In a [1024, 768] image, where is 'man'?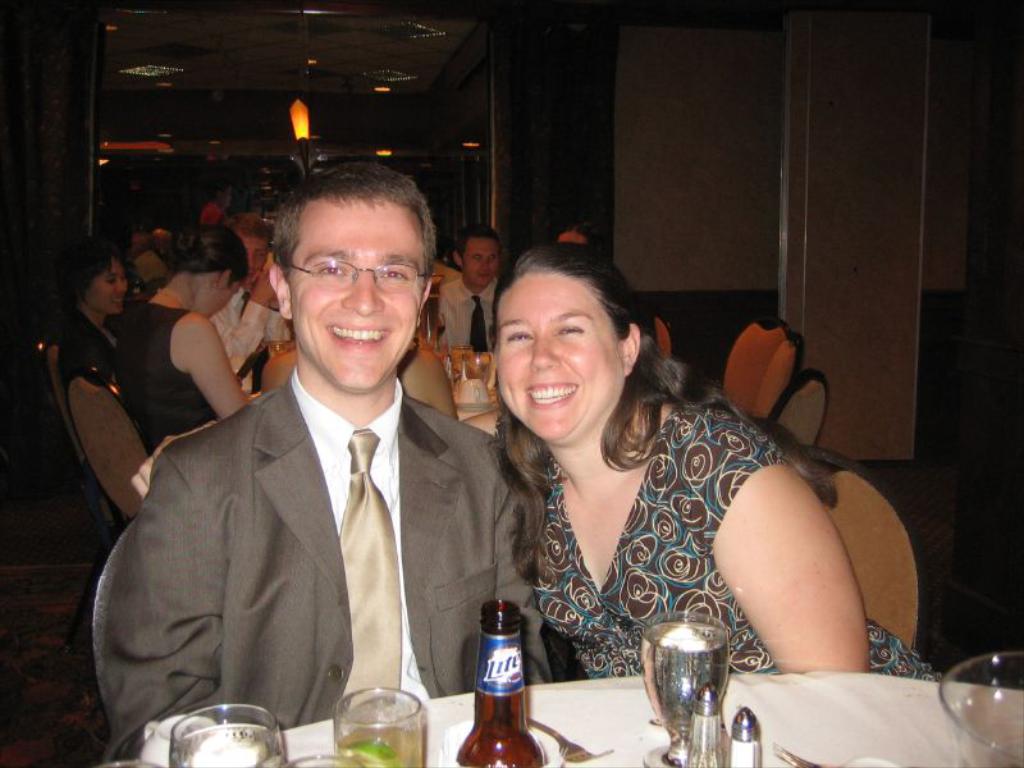
pyautogui.locateOnScreen(433, 223, 506, 362).
